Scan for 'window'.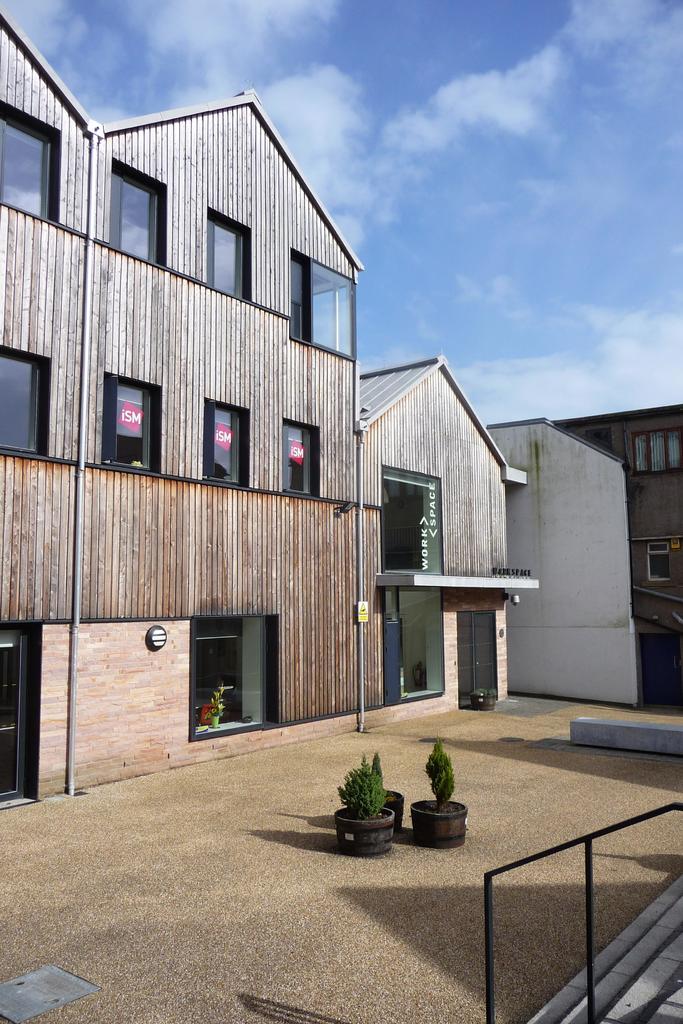
Scan result: (457,613,500,706).
